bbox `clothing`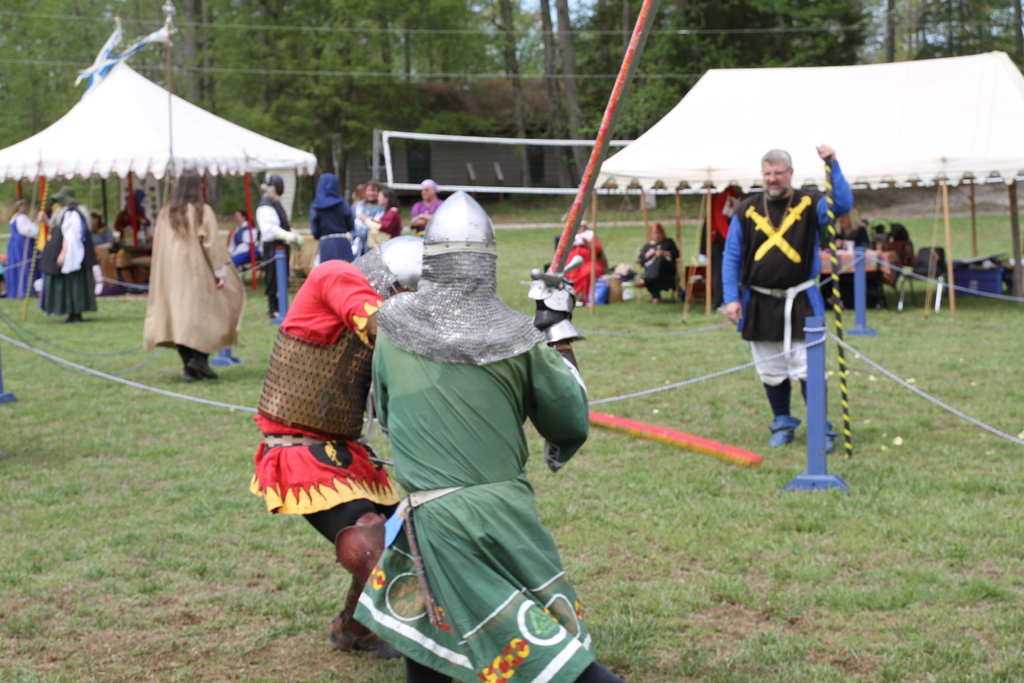
detection(378, 210, 403, 235)
